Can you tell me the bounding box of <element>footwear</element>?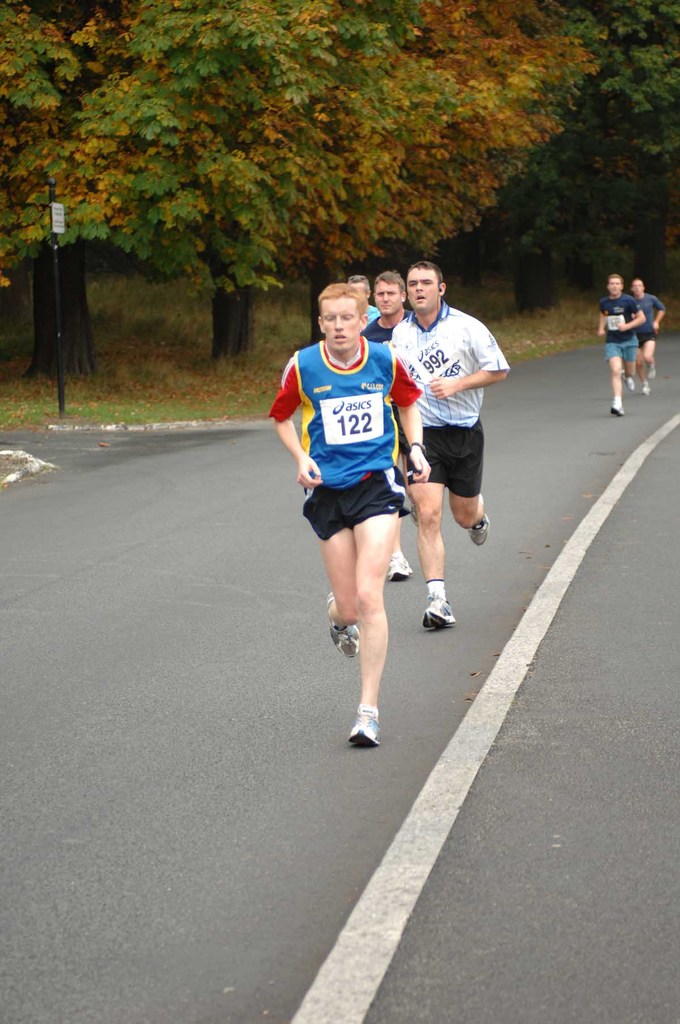
{"left": 641, "top": 380, "right": 653, "bottom": 396}.
